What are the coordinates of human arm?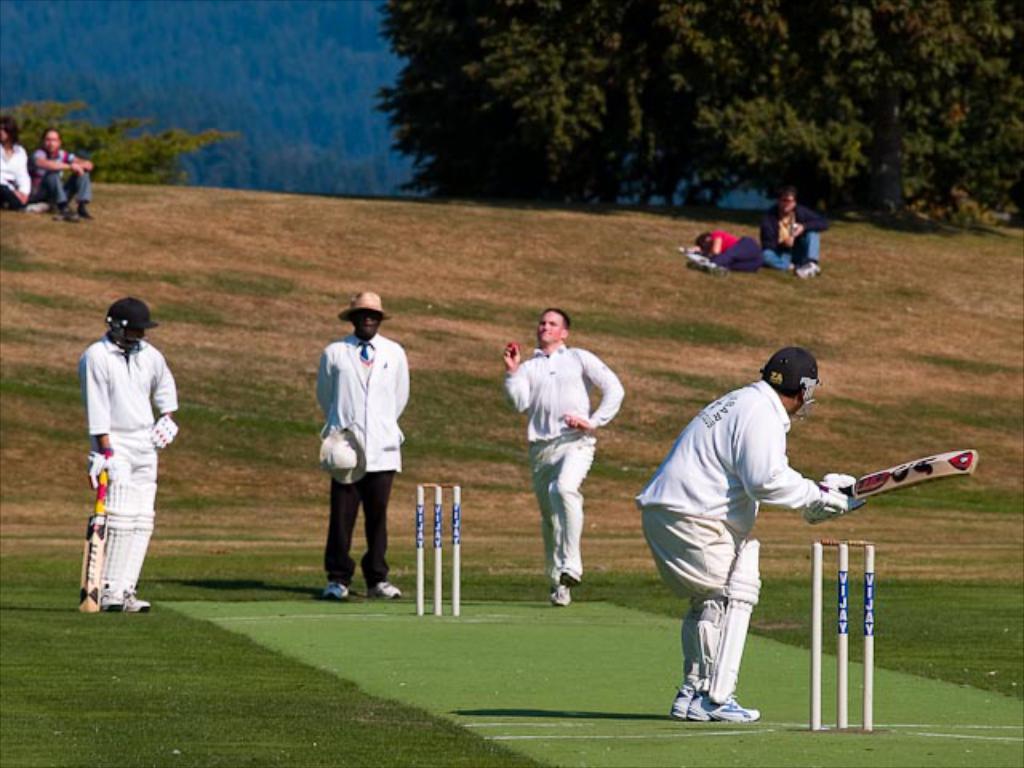
bbox=[149, 355, 179, 448].
